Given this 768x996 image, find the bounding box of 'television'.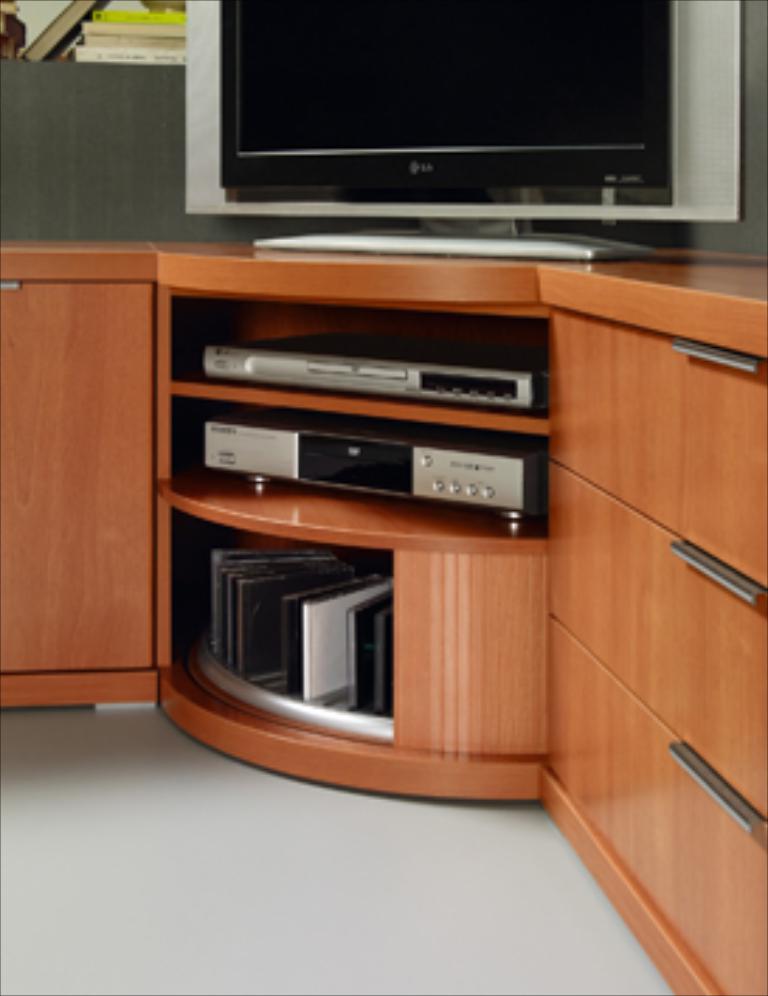
rect(177, 0, 765, 262).
